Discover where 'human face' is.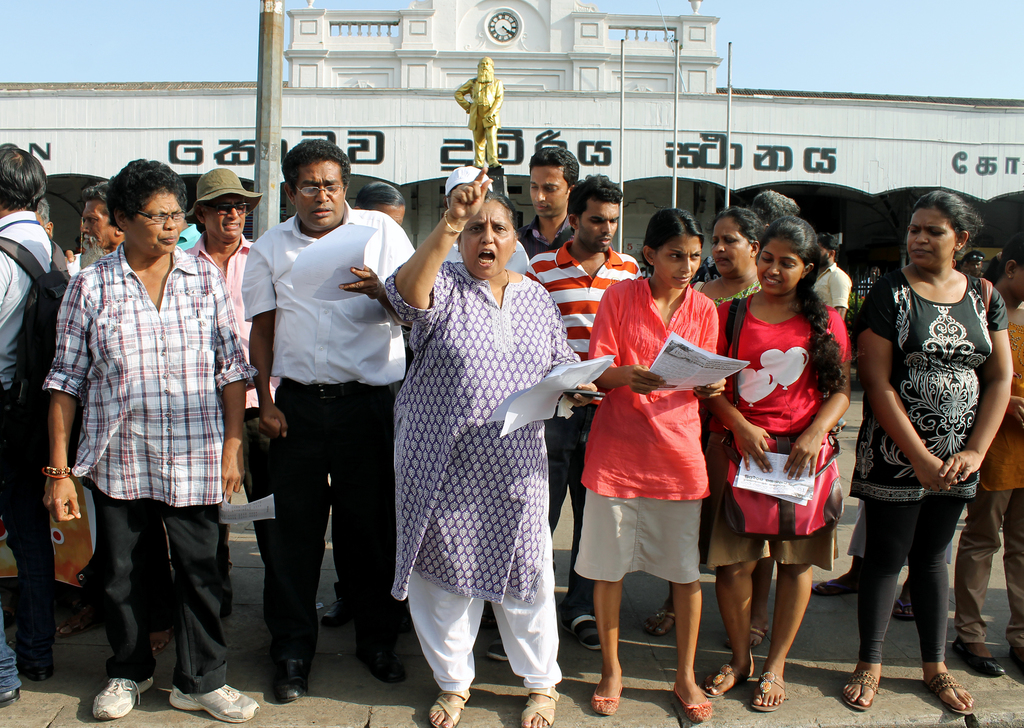
Discovered at [left=755, top=238, right=801, bottom=295].
